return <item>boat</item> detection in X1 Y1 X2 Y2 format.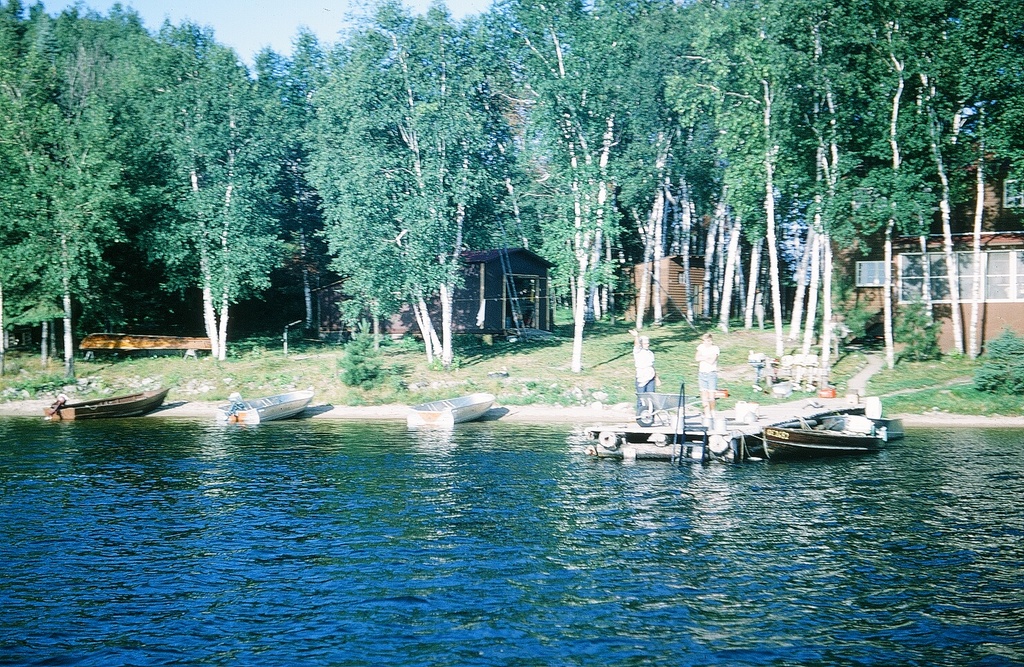
36 383 171 418.
